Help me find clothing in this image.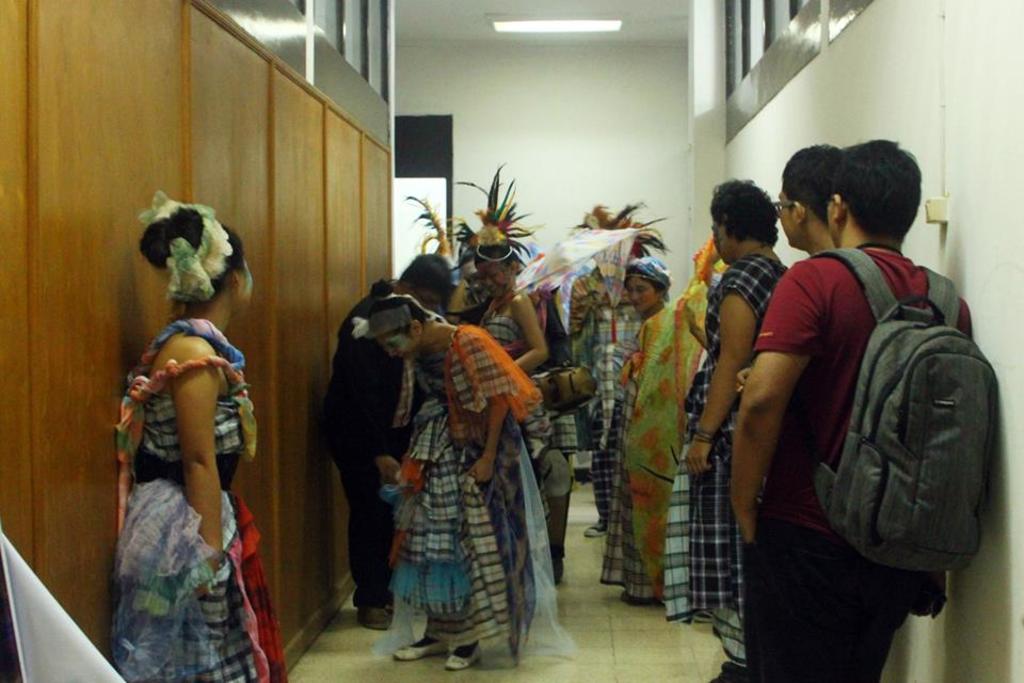
Found it: (left=478, top=296, right=533, bottom=360).
